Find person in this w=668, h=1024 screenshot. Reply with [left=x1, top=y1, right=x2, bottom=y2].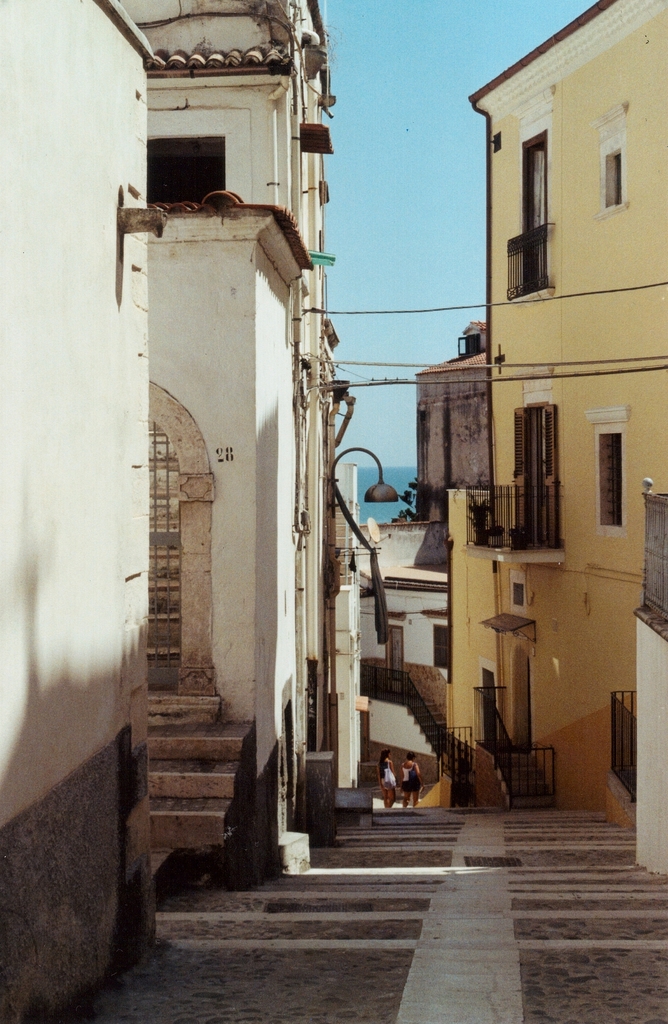
[left=379, top=749, right=399, bottom=808].
